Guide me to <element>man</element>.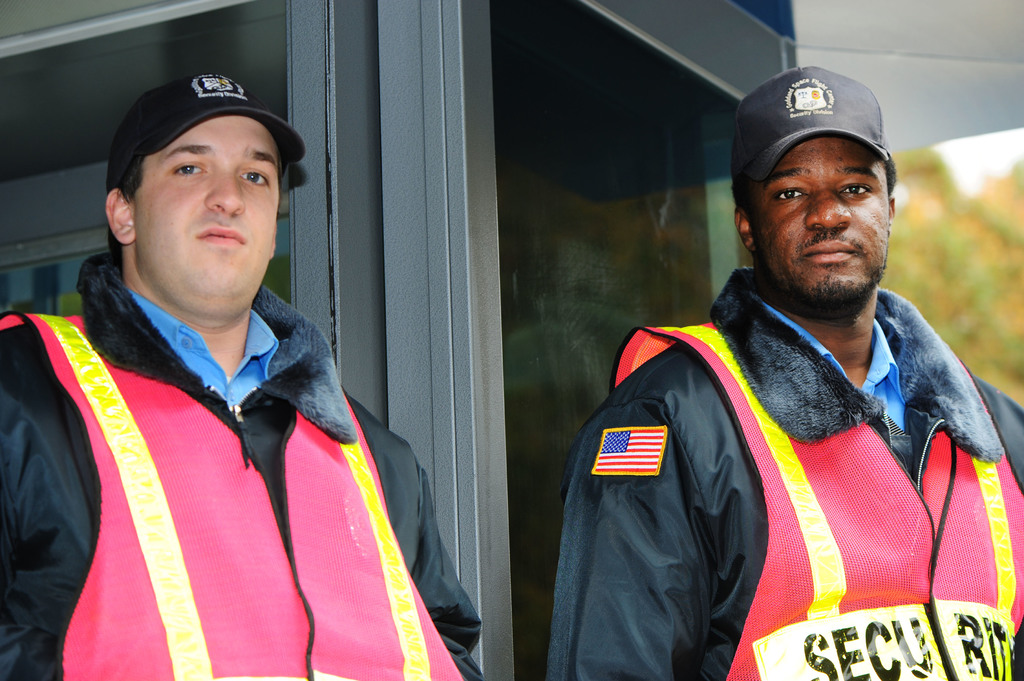
Guidance: pyautogui.locateOnScreen(0, 72, 483, 680).
